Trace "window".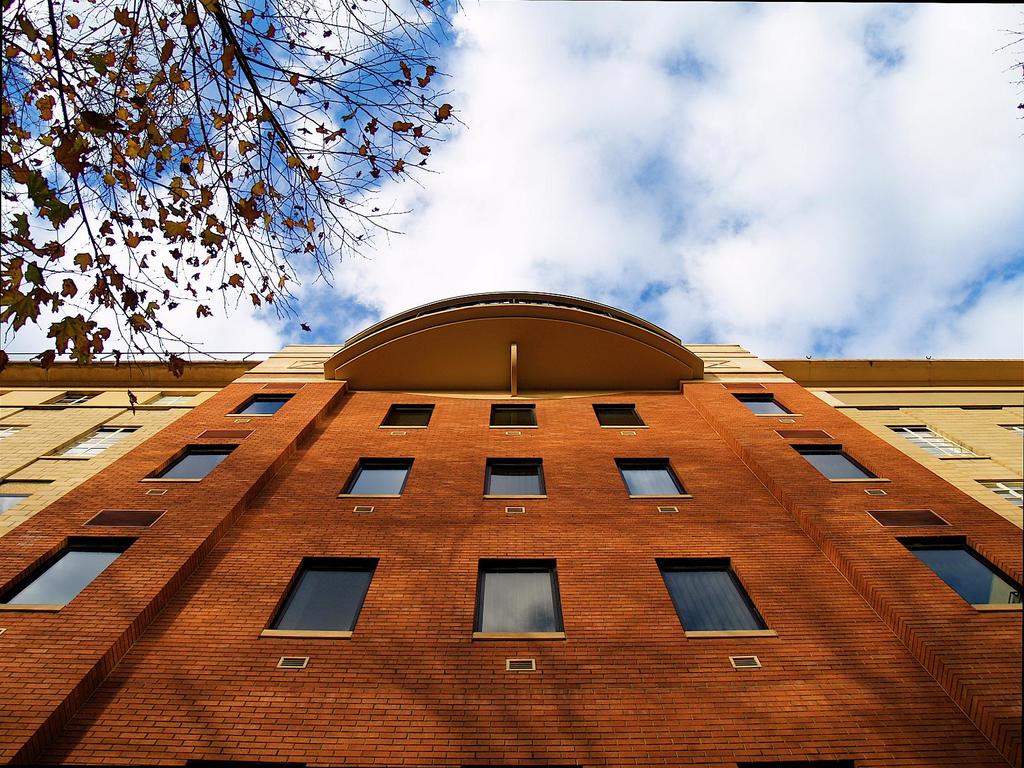
Traced to left=738, top=390, right=788, bottom=415.
